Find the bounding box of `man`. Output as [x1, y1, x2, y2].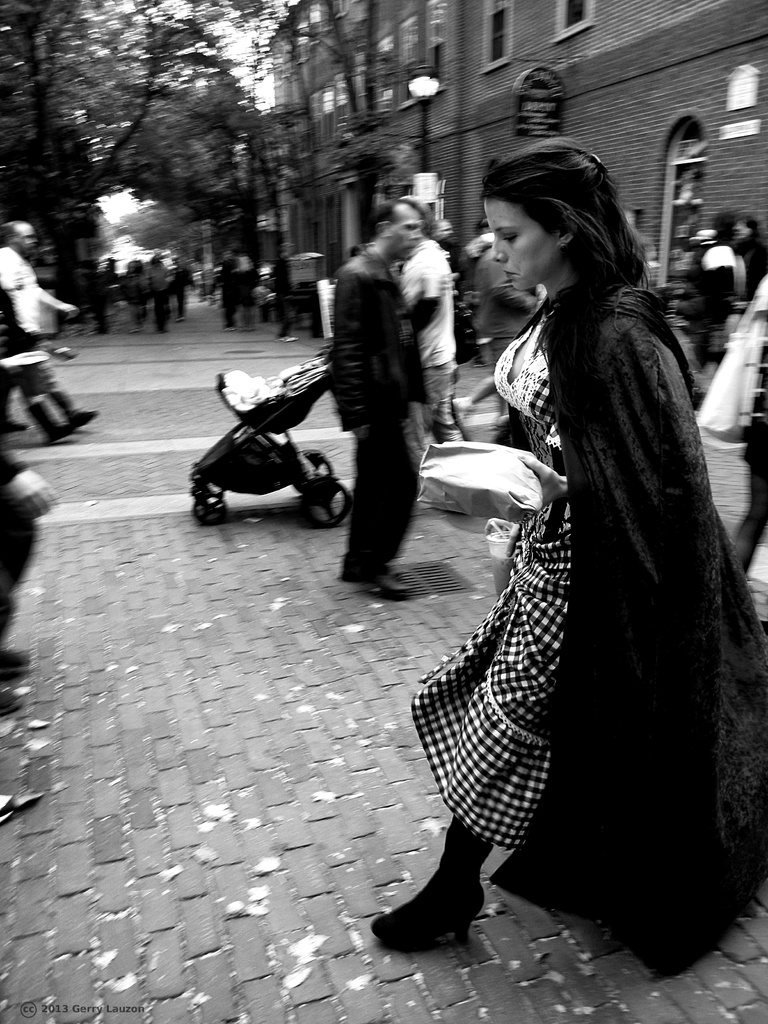
[401, 196, 462, 445].
